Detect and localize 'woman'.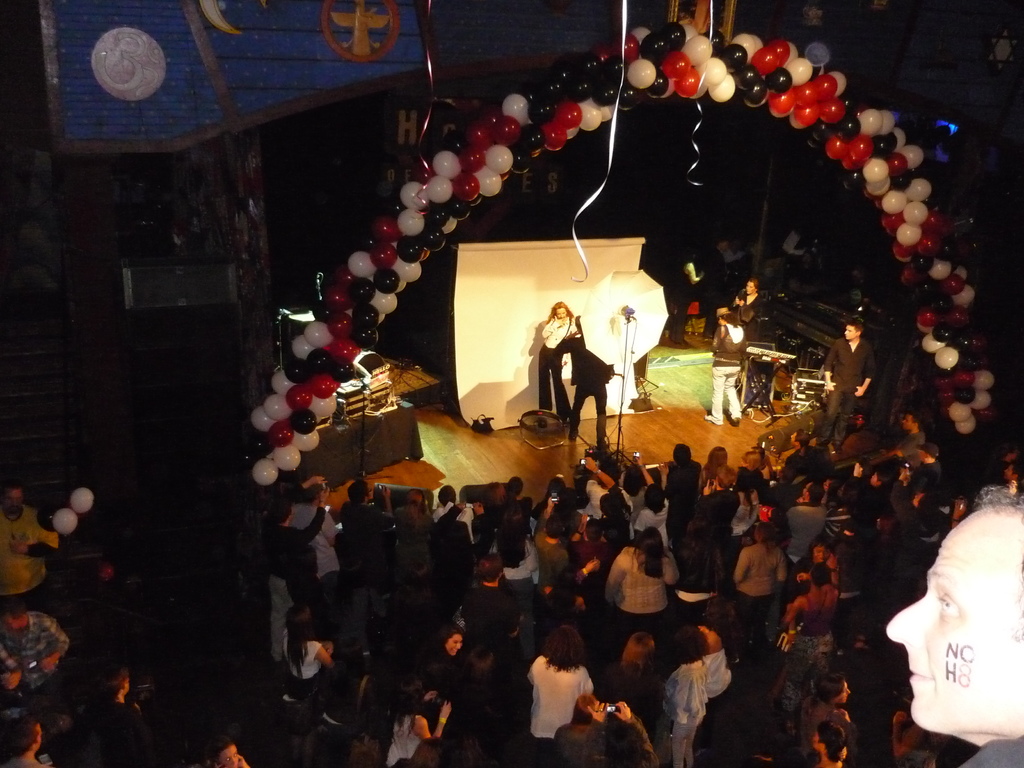
Localized at <box>635,483,672,548</box>.
